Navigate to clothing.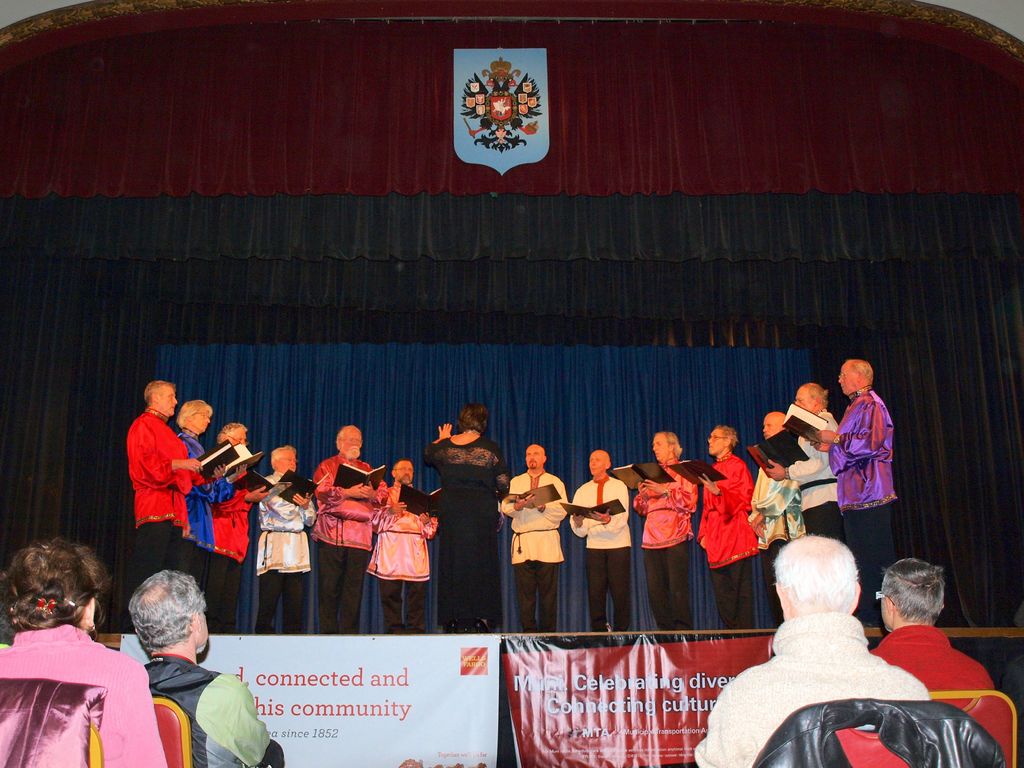
Navigation target: 123/407/211/582.
